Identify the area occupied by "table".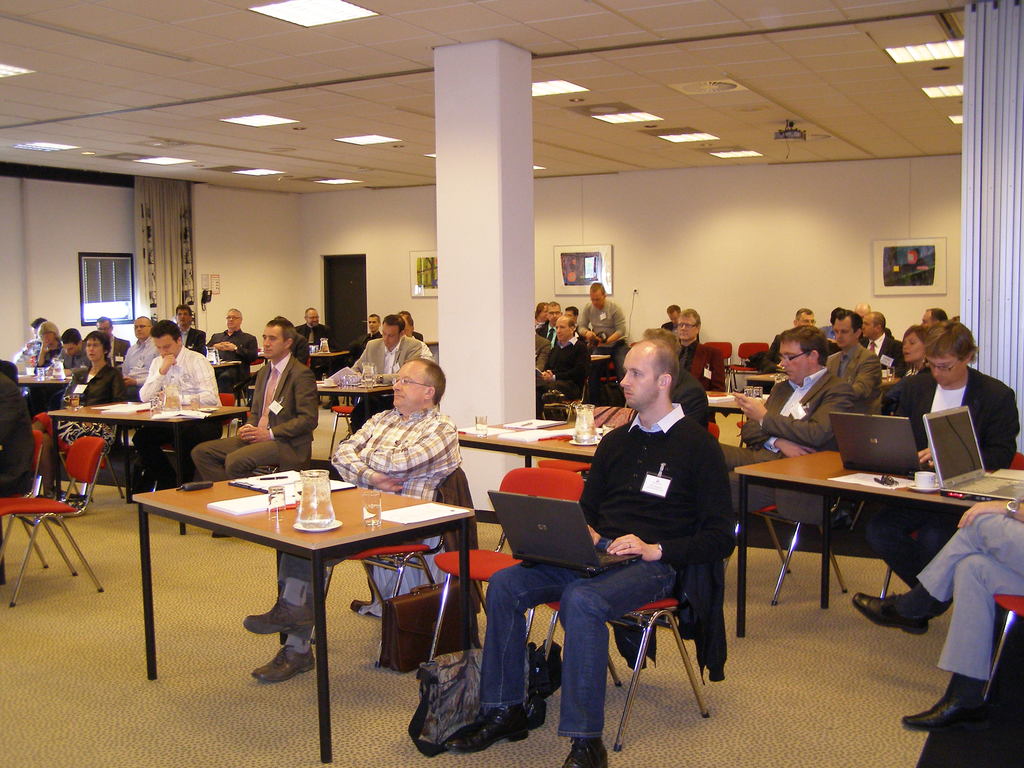
Area: 706/387/740/407.
